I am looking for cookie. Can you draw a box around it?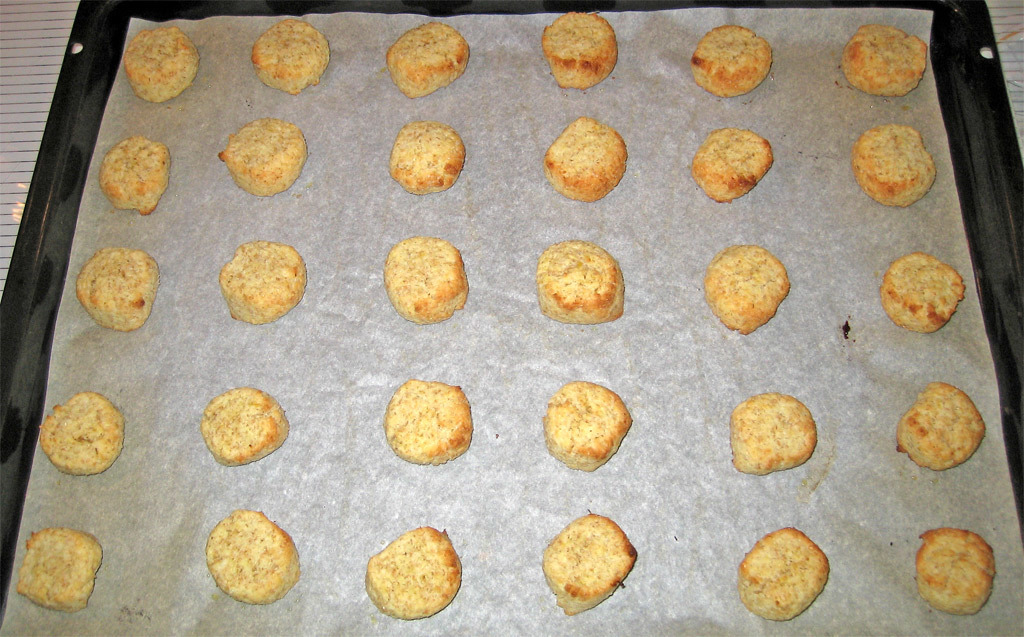
Sure, the bounding box is bbox=[728, 390, 816, 478].
